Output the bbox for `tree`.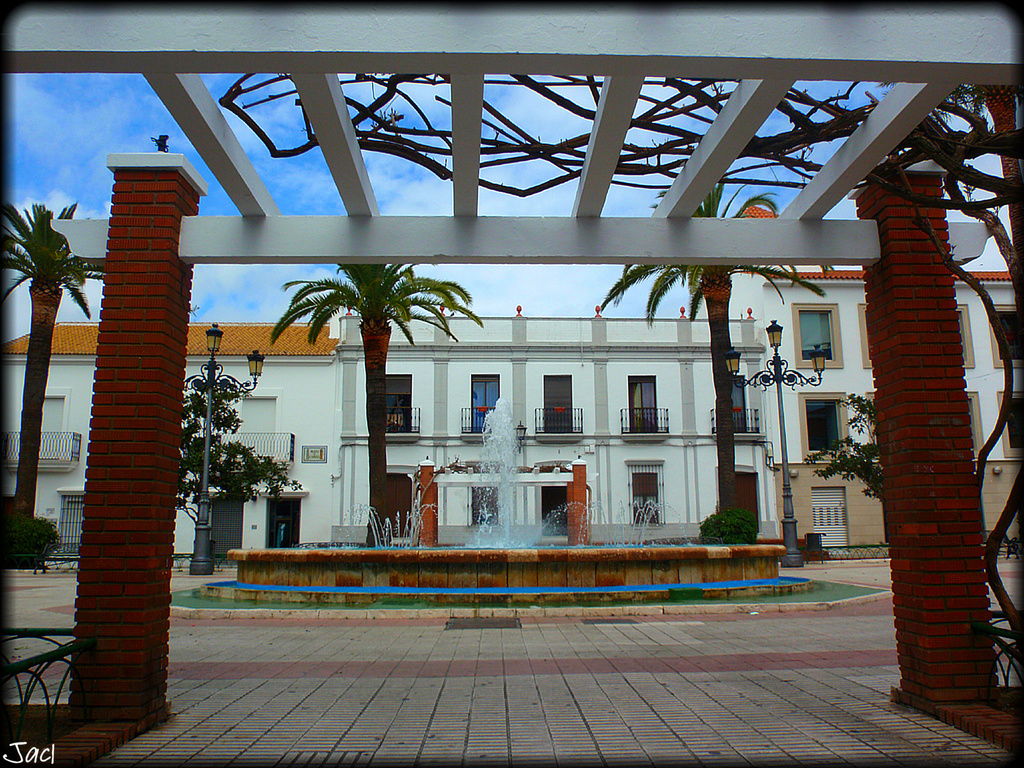
[0,204,115,548].
